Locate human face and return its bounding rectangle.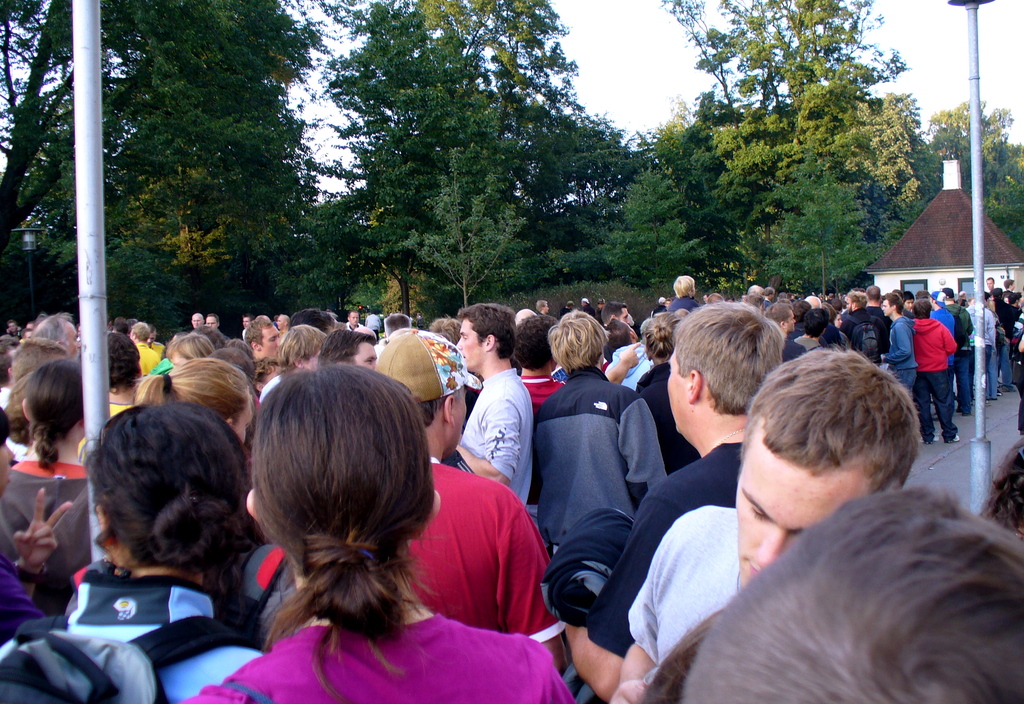
BBox(665, 351, 694, 440).
